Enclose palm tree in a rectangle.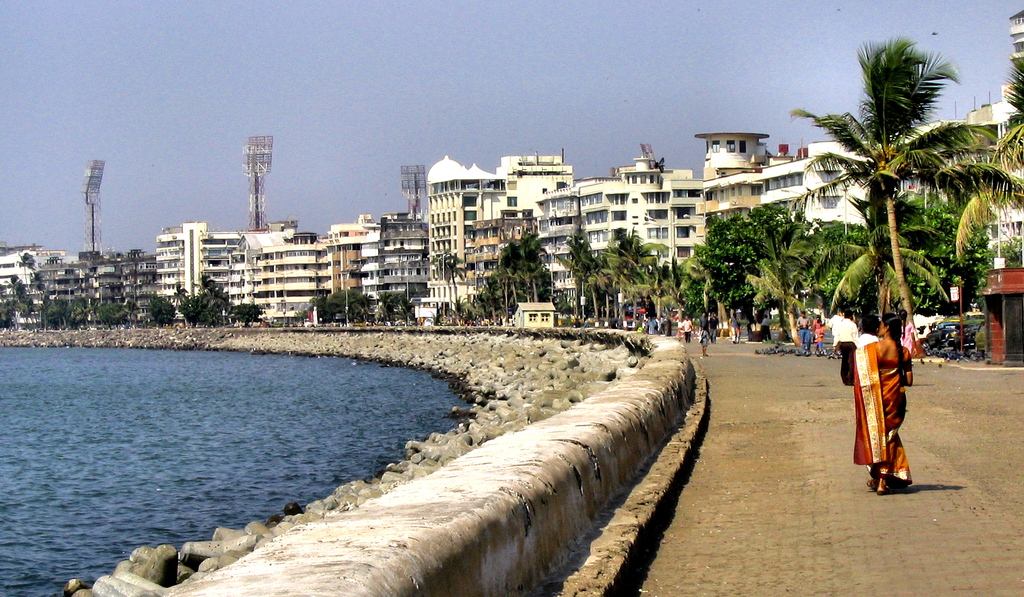
934:56:1023:261.
